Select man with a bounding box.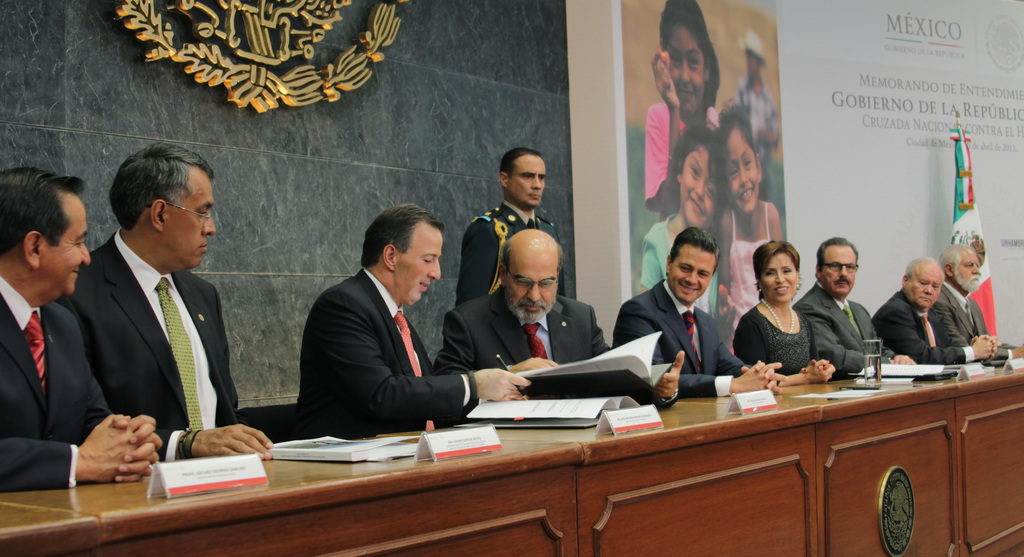
detection(292, 204, 526, 436).
